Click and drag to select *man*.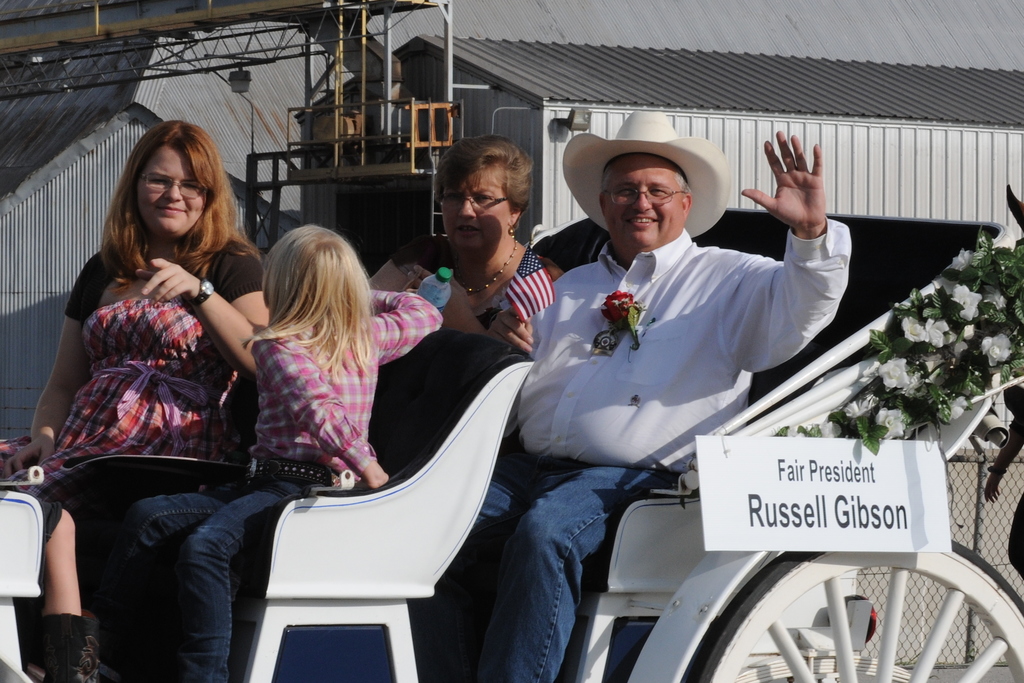
Selection: 483:110:863:606.
